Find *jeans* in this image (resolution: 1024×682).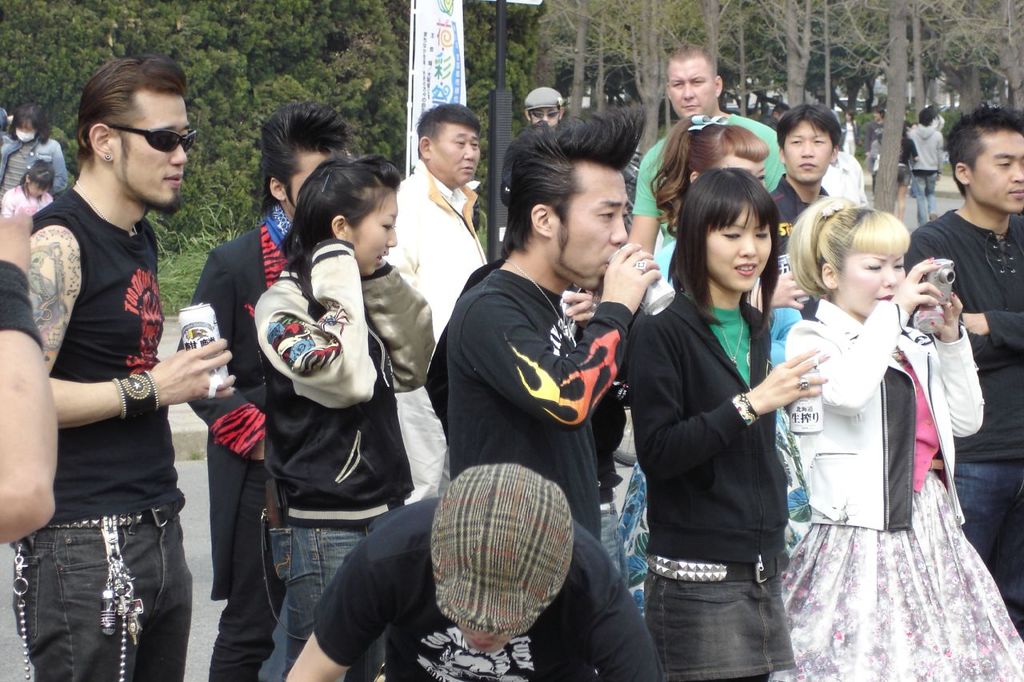
rect(22, 503, 187, 668).
